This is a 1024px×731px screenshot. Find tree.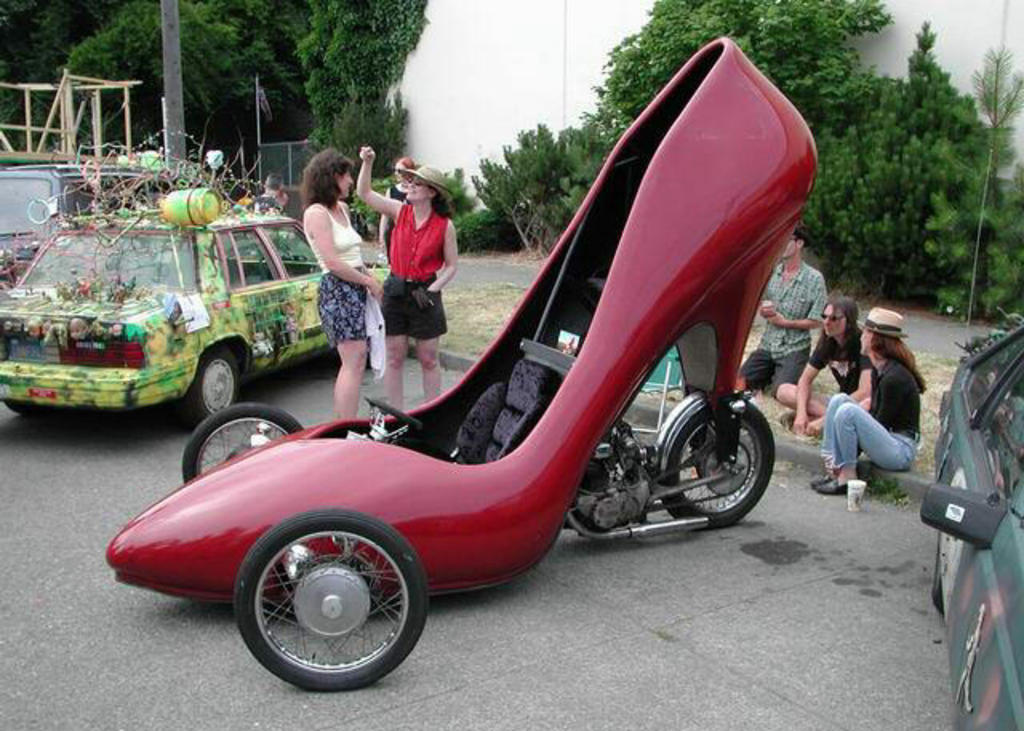
Bounding box: left=94, top=0, right=307, bottom=141.
